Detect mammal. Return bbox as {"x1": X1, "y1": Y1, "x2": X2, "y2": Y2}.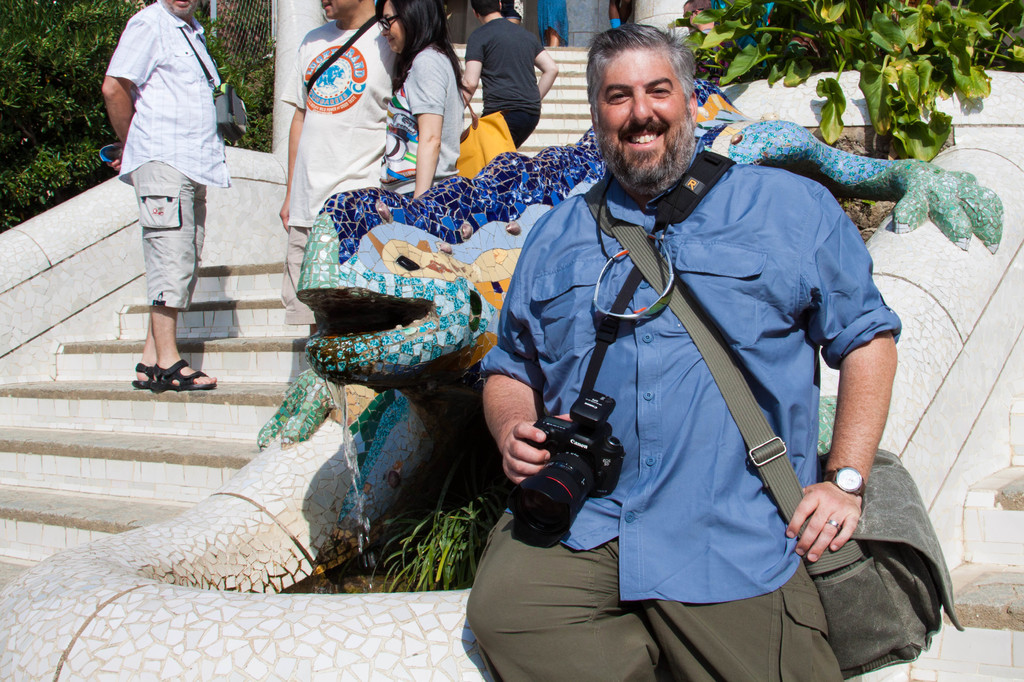
{"x1": 463, "y1": 0, "x2": 559, "y2": 144}.
